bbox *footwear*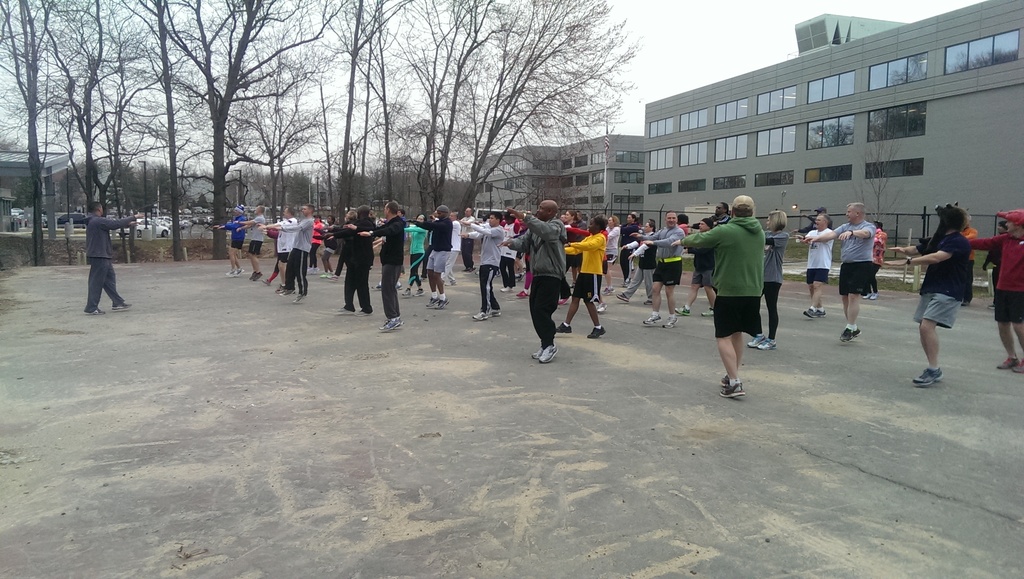
(x1=109, y1=295, x2=127, y2=312)
